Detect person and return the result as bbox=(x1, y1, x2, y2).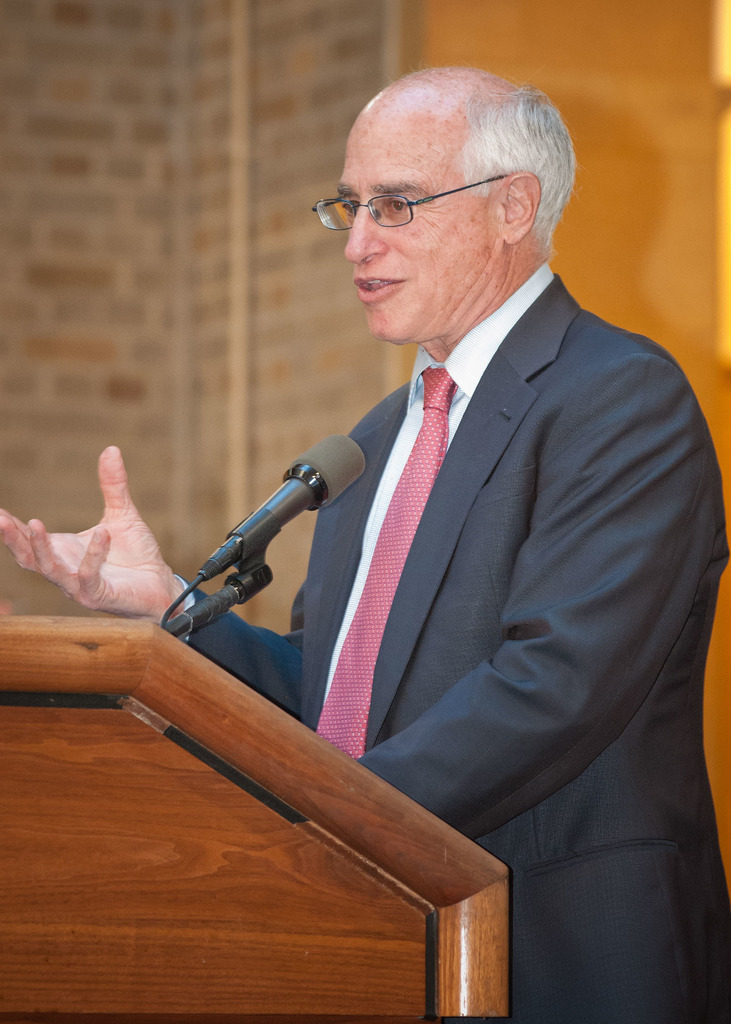
bbox=(0, 73, 730, 1023).
